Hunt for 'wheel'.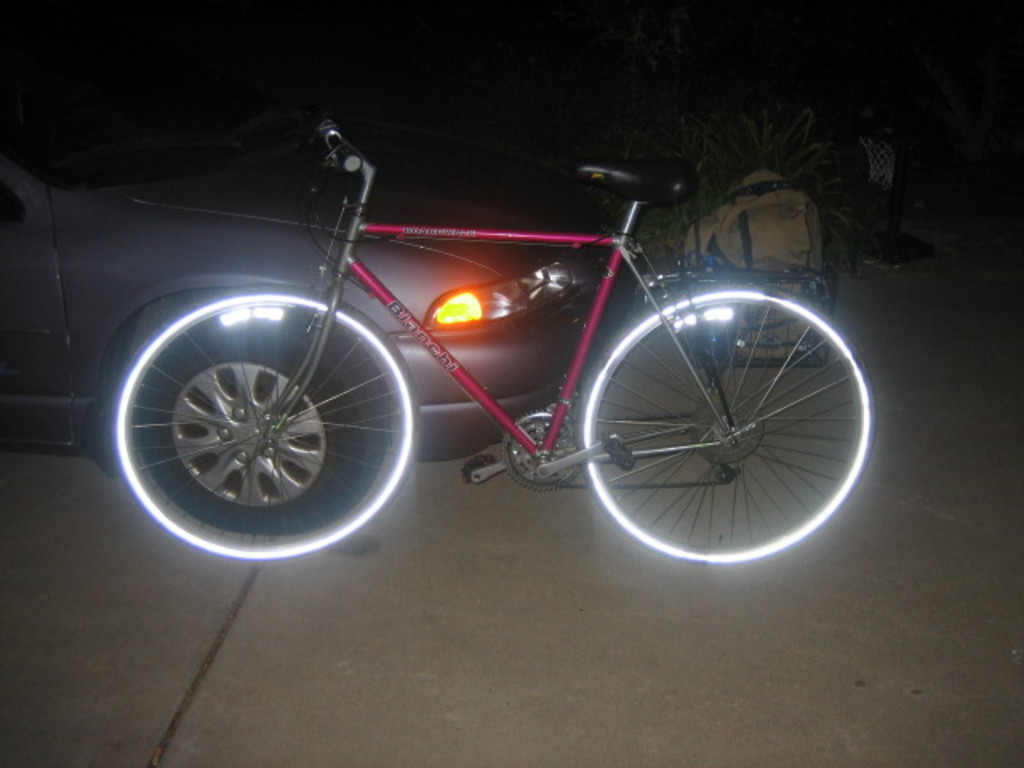
Hunted down at 94/291/421/565.
